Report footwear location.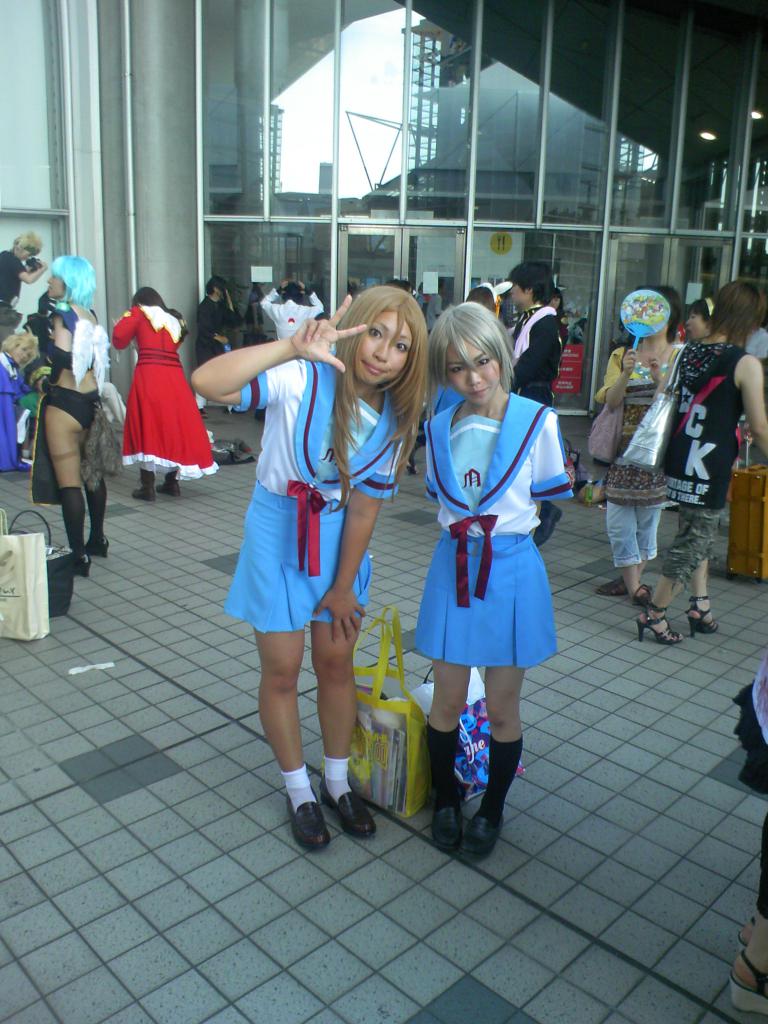
Report: left=682, top=586, right=720, bottom=636.
